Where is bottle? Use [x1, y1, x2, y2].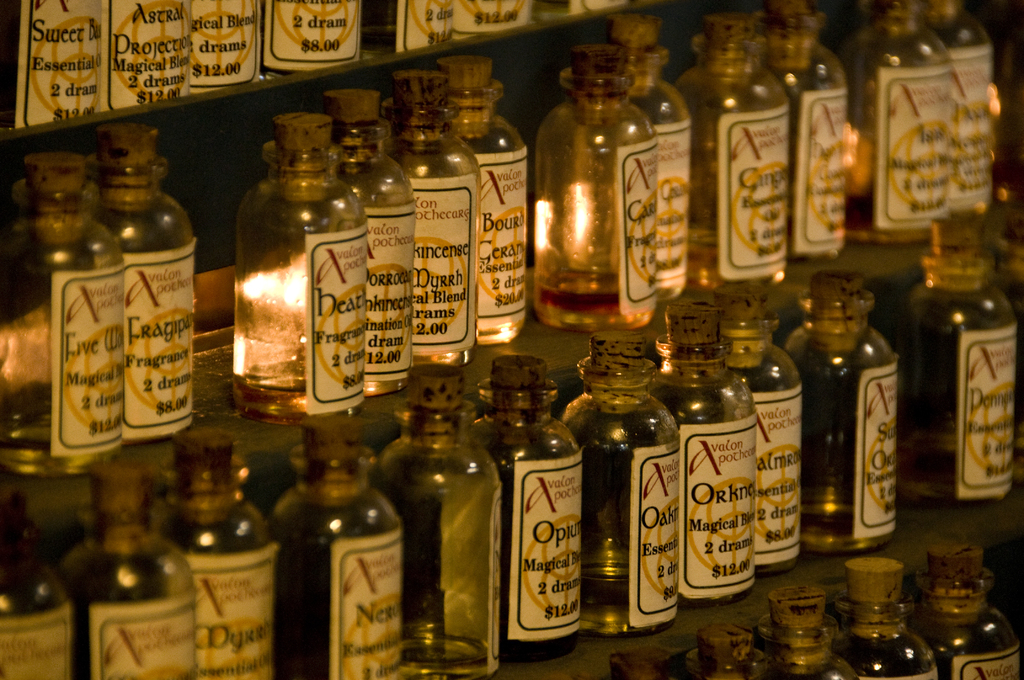
[261, 0, 360, 79].
